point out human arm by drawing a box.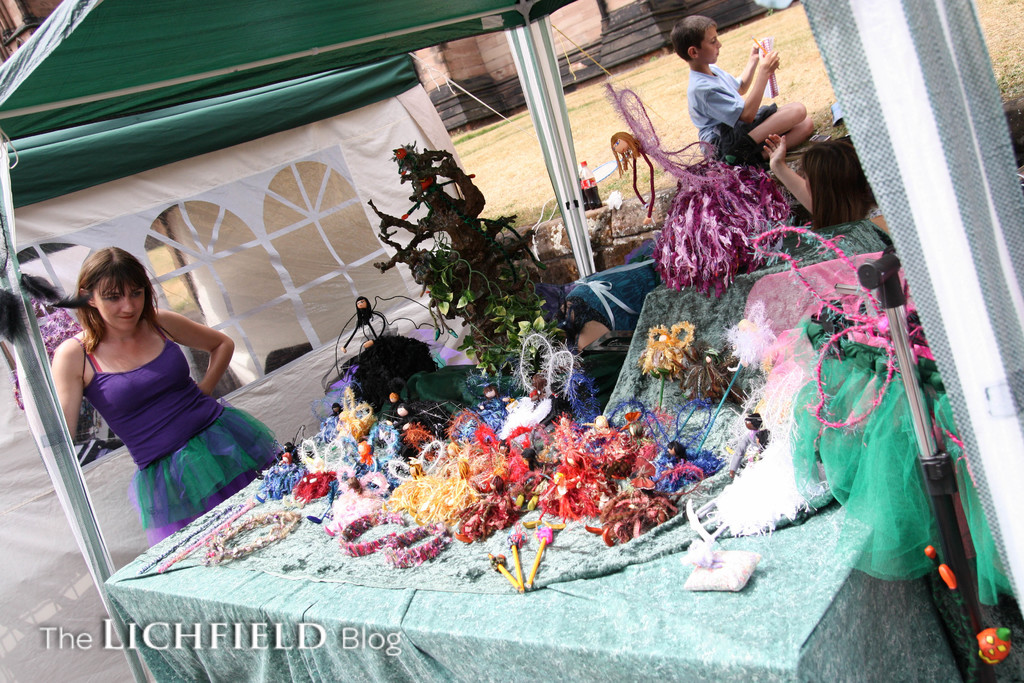
detection(760, 127, 808, 216).
